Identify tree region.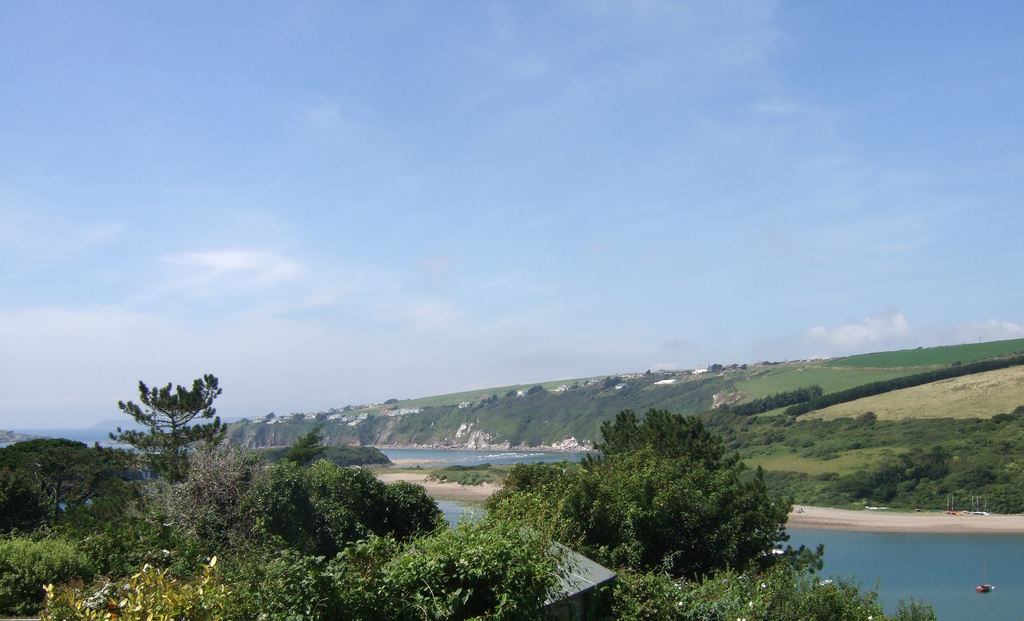
Region: bbox=(0, 438, 145, 539).
